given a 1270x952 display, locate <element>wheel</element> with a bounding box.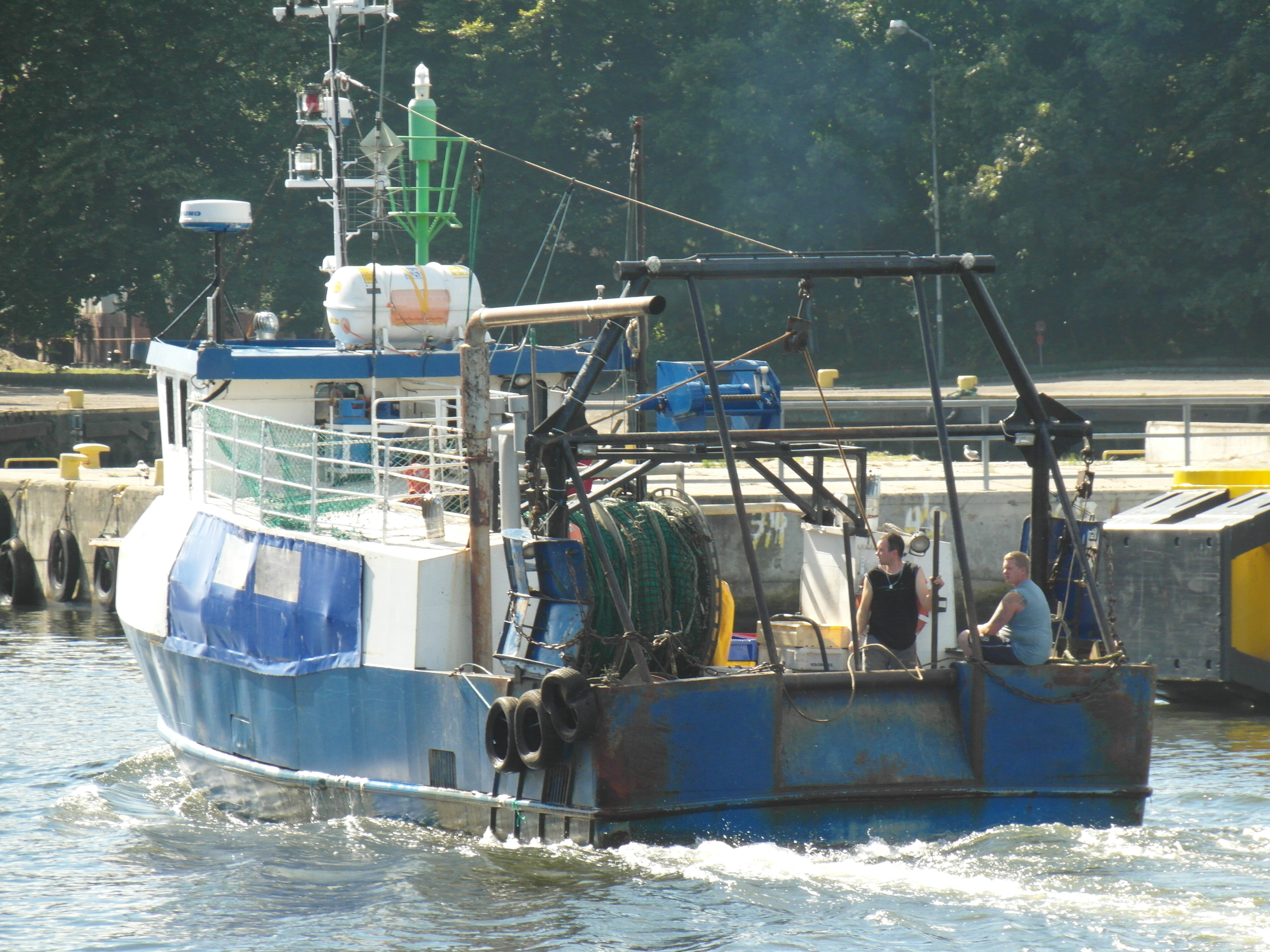
Located: [x1=169, y1=156, x2=190, y2=207].
